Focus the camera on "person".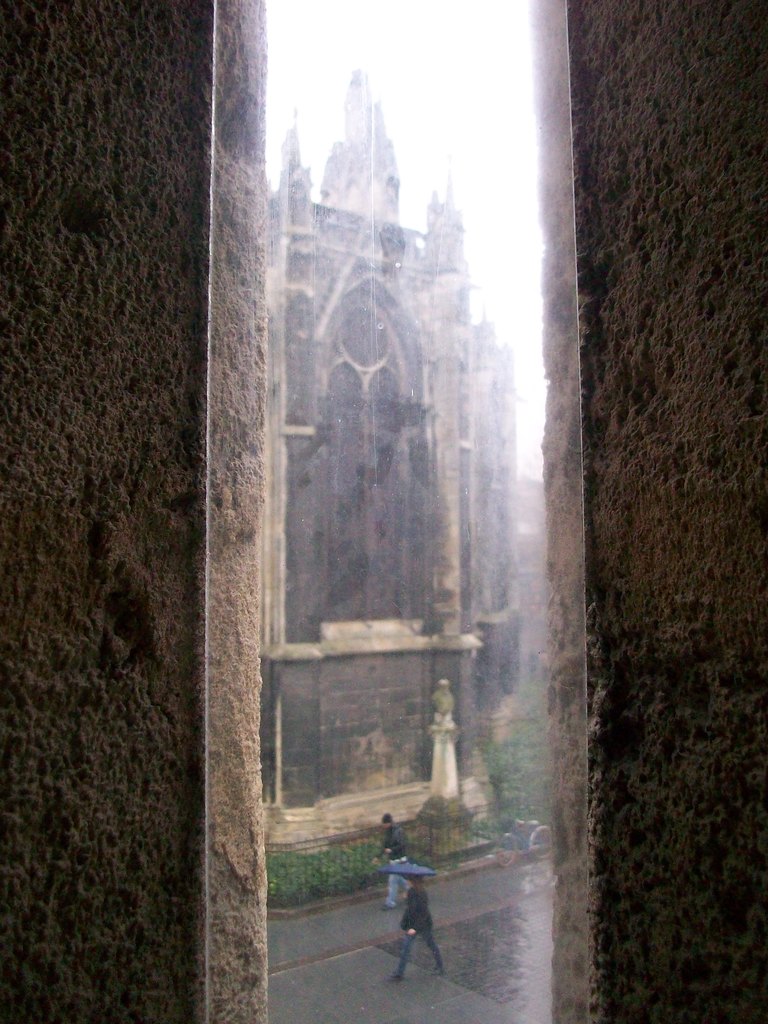
Focus region: pyautogui.locateOnScreen(392, 867, 452, 980).
